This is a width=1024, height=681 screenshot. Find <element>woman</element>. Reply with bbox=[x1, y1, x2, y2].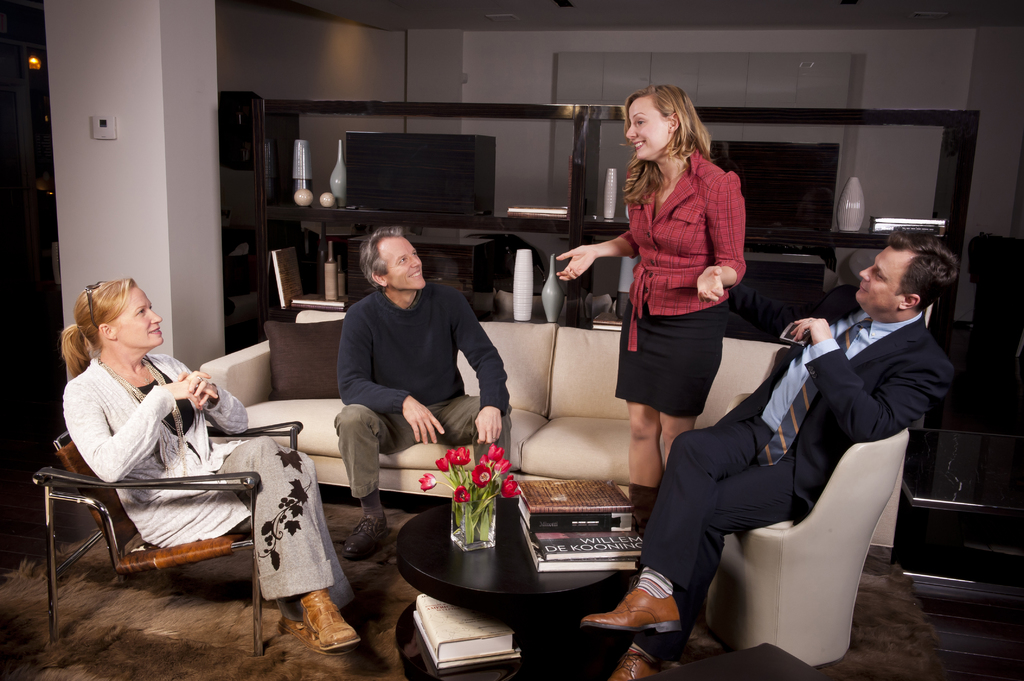
bbox=[60, 277, 358, 655].
